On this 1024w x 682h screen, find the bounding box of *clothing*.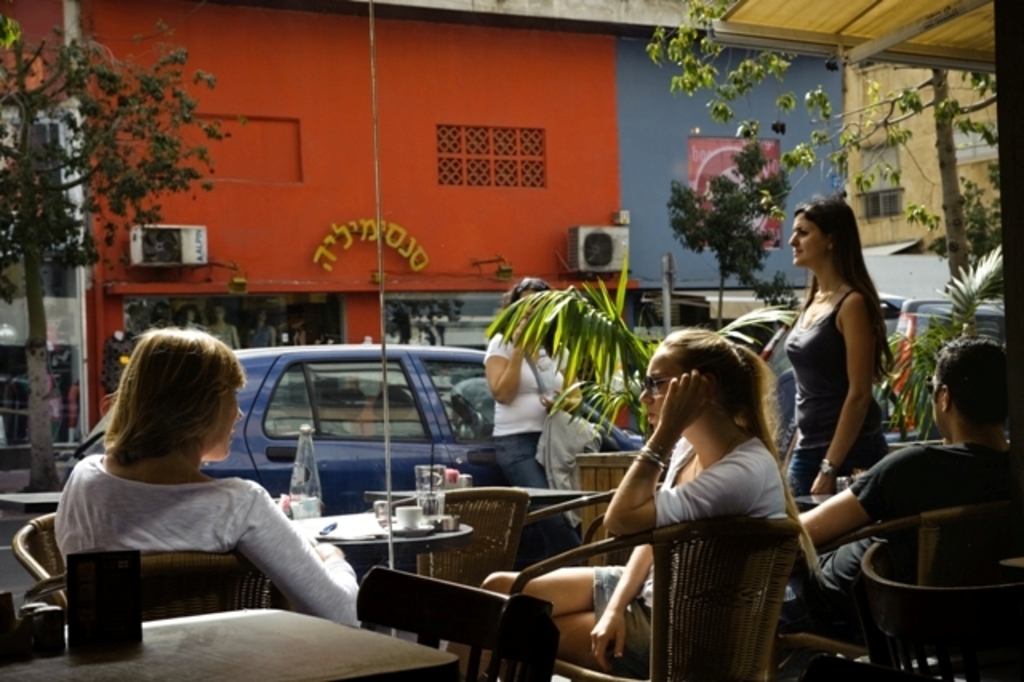
Bounding box: 480 333 570 482.
